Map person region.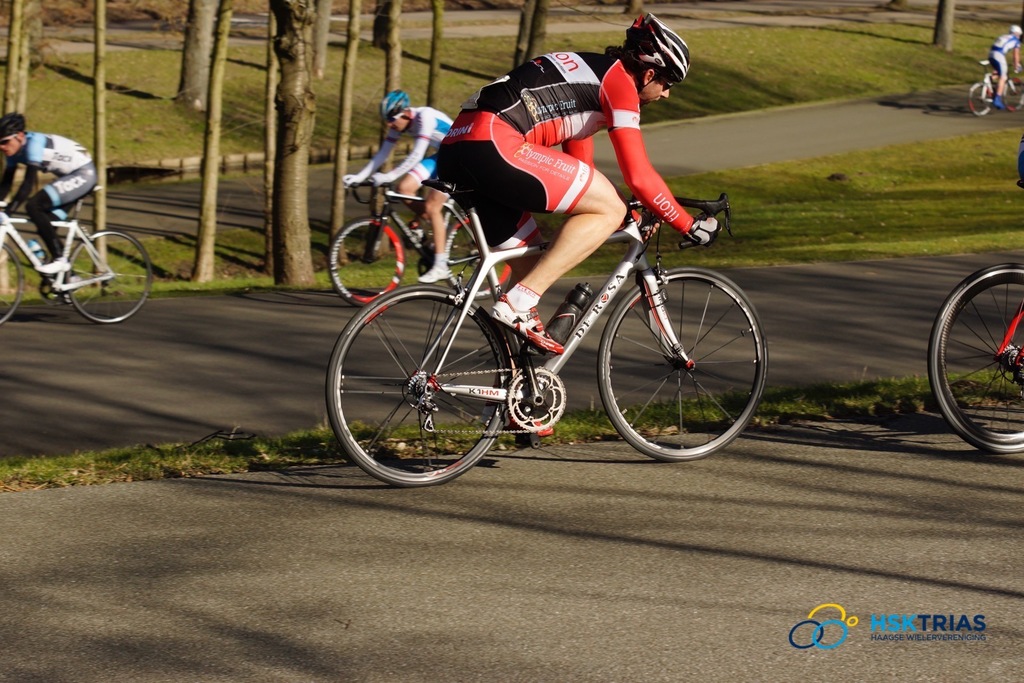
Mapped to (left=988, top=24, right=1023, bottom=112).
